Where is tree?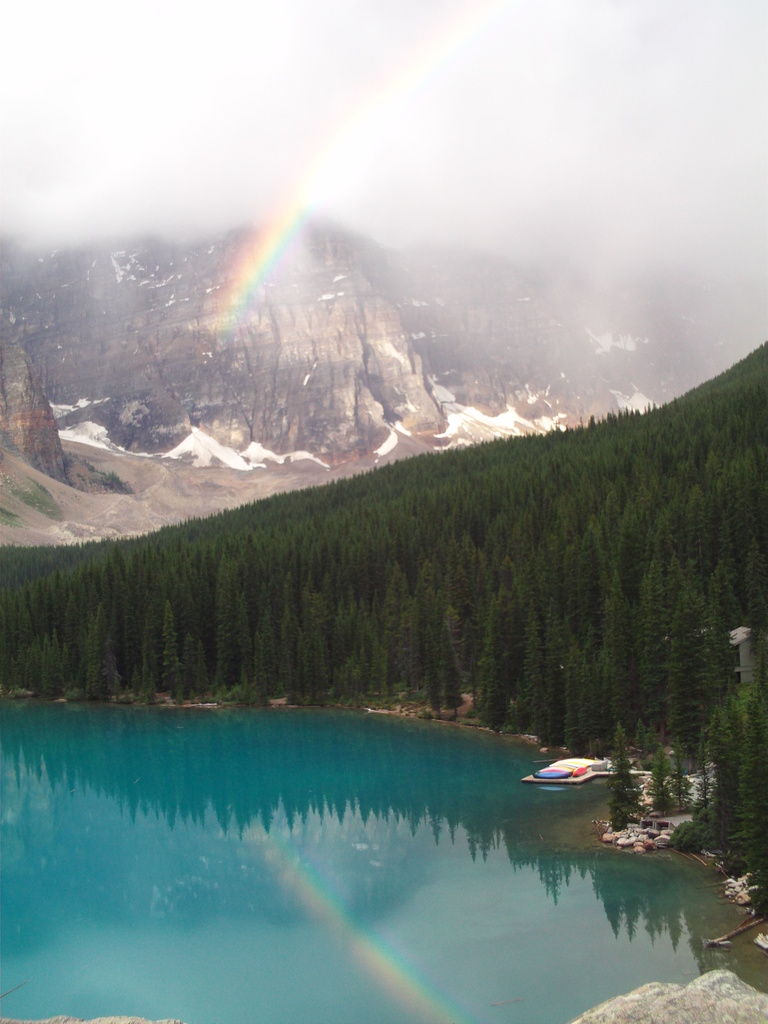
<bbox>80, 609, 101, 694</bbox>.
